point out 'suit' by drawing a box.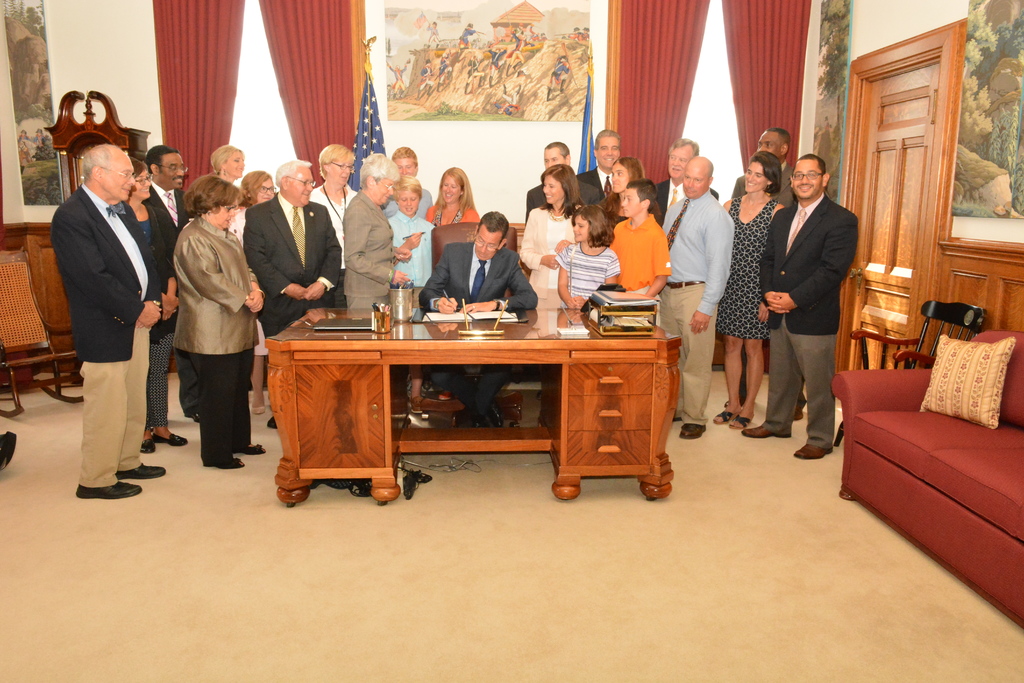
locate(240, 163, 343, 331).
